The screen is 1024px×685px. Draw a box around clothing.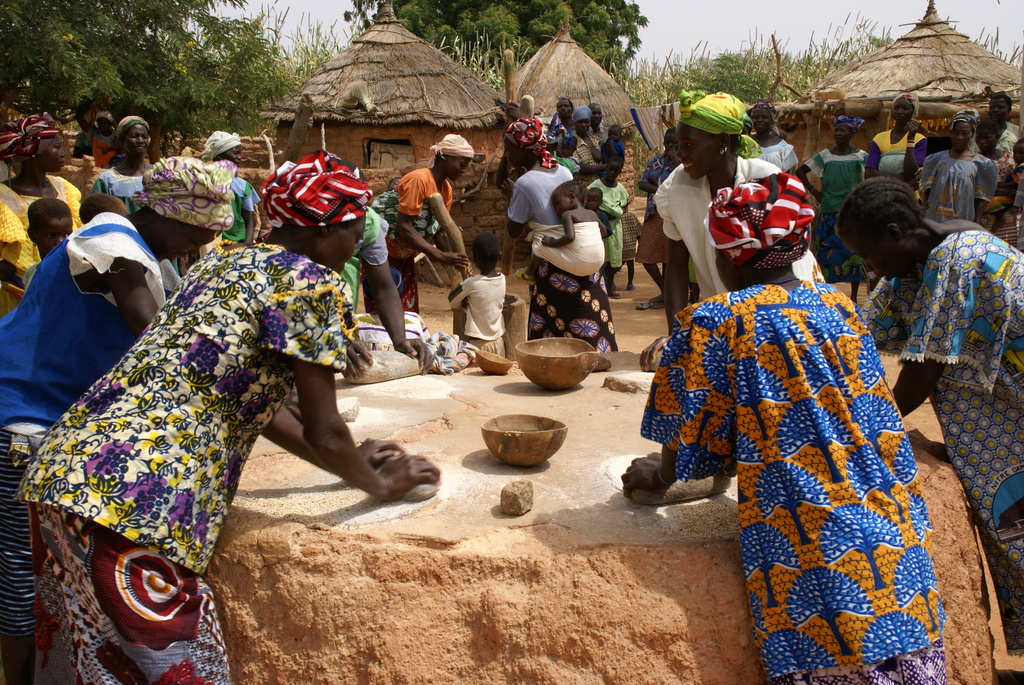
601:139:627:161.
